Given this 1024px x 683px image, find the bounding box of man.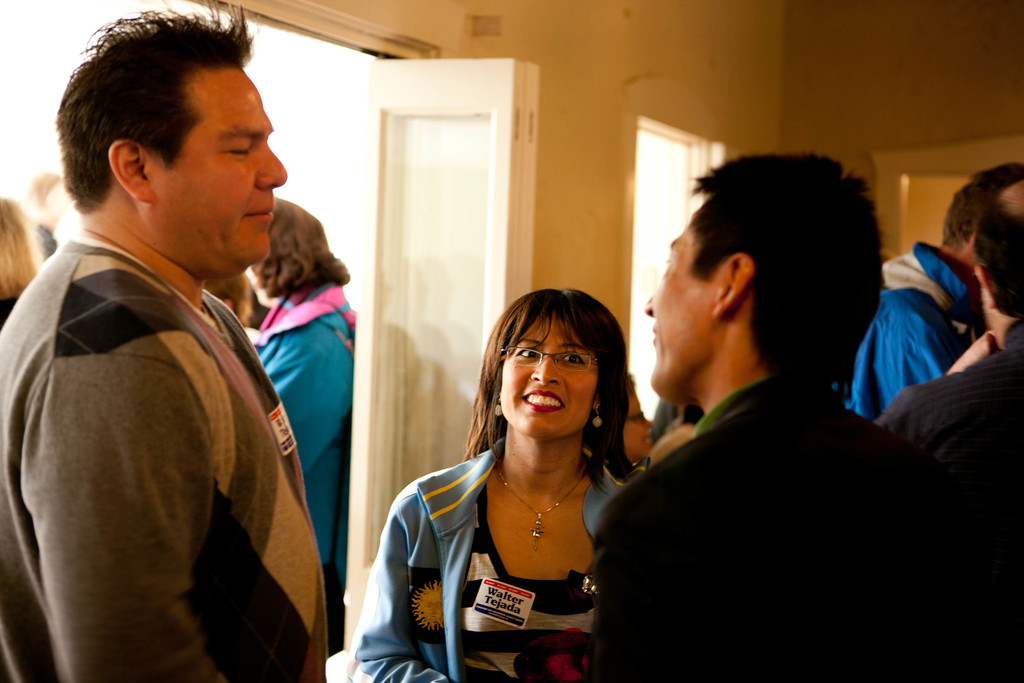
877 177 1023 682.
